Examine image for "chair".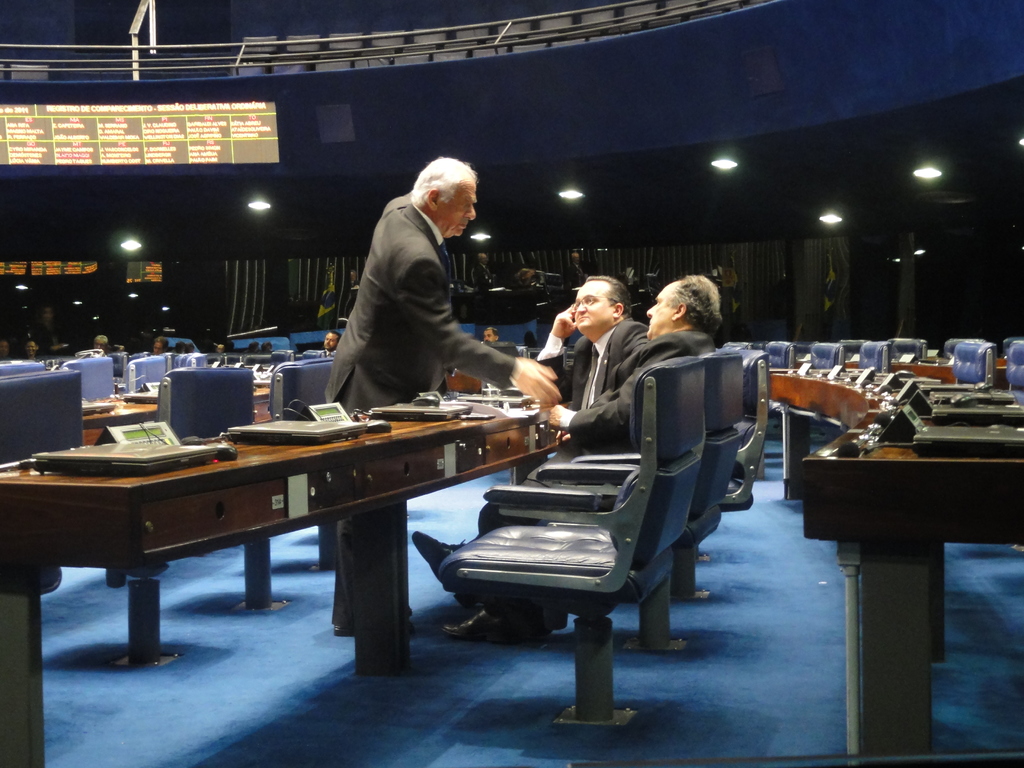
Examination result: pyautogui.locateOnScreen(128, 353, 168, 393).
